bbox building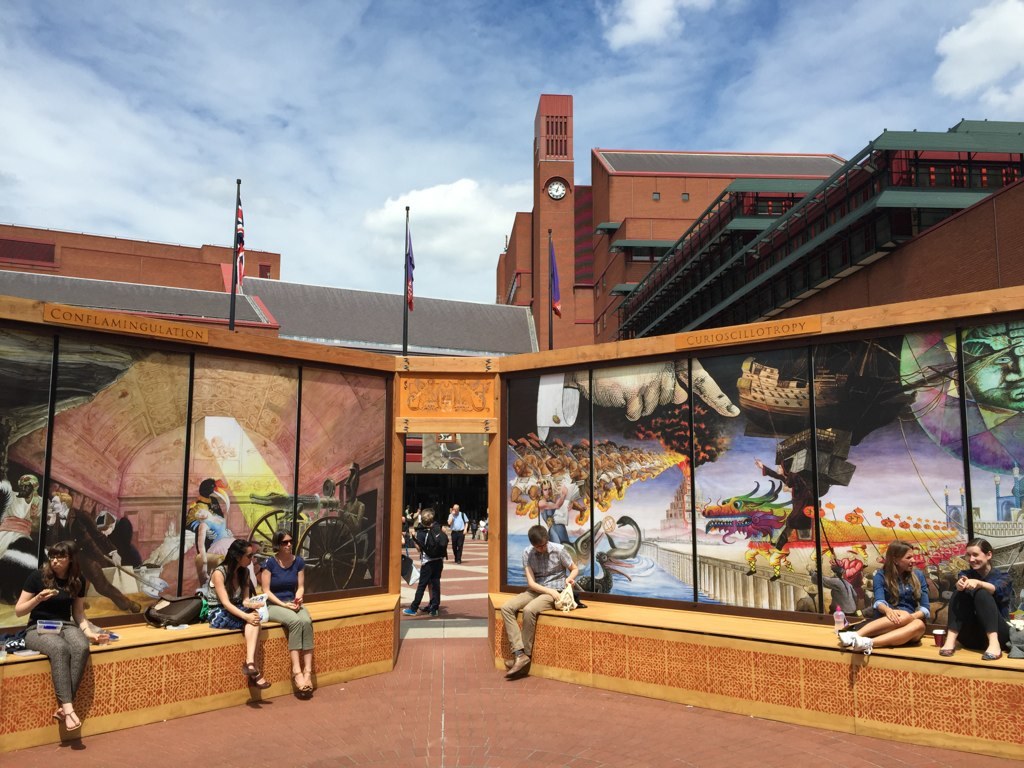
(left=616, top=115, right=1023, bottom=341)
